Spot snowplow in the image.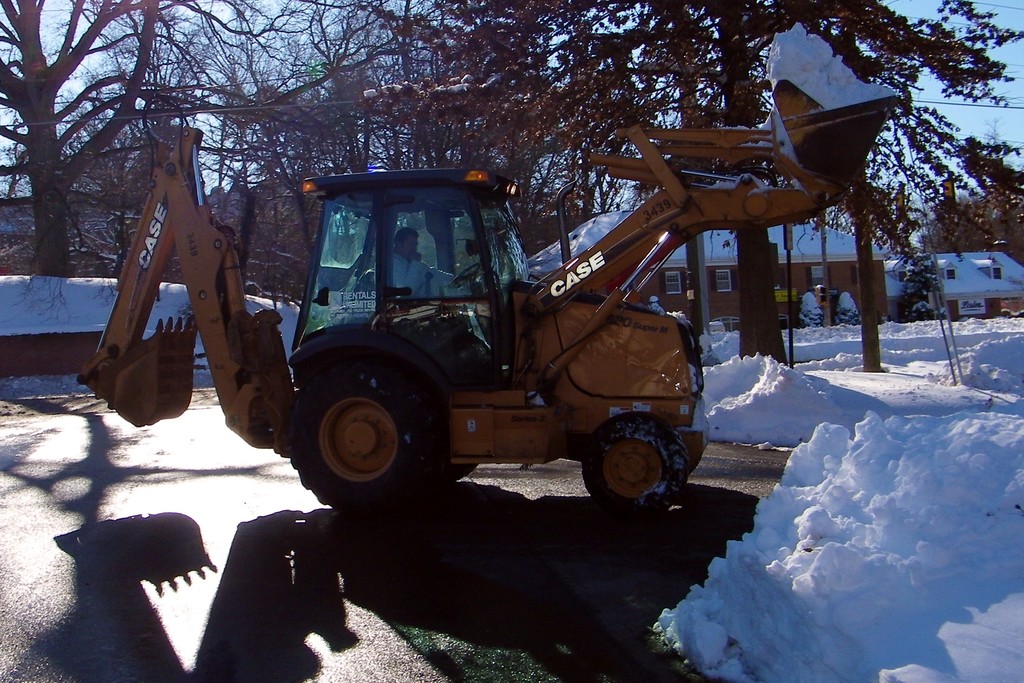
snowplow found at rect(74, 79, 885, 512).
